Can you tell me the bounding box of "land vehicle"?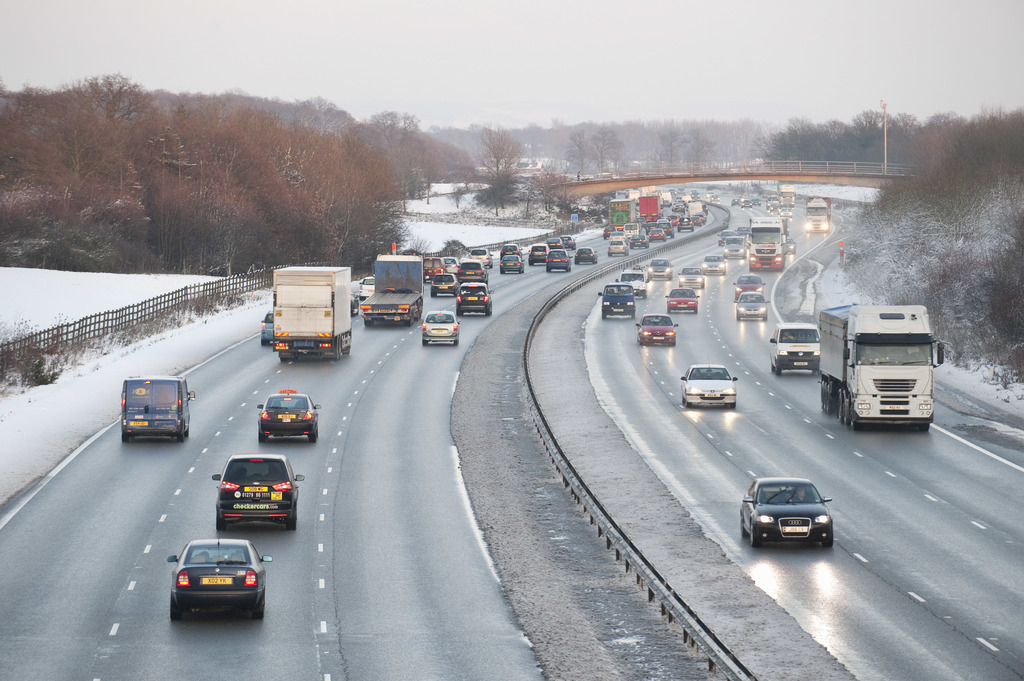
box=[621, 221, 640, 239].
